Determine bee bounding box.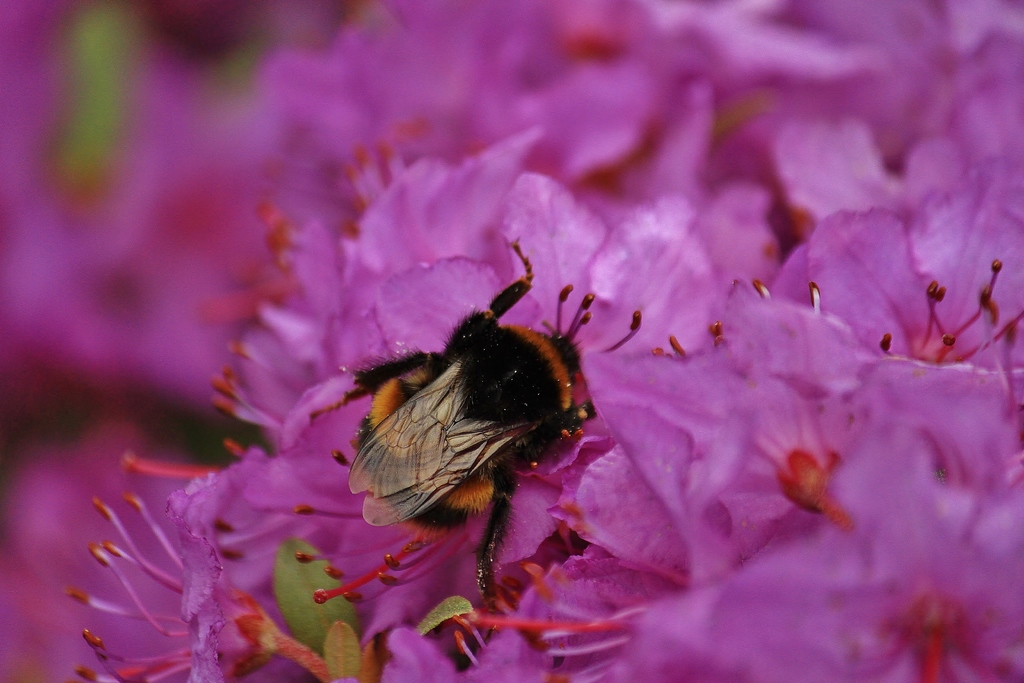
Determined: x1=340, y1=260, x2=614, y2=613.
